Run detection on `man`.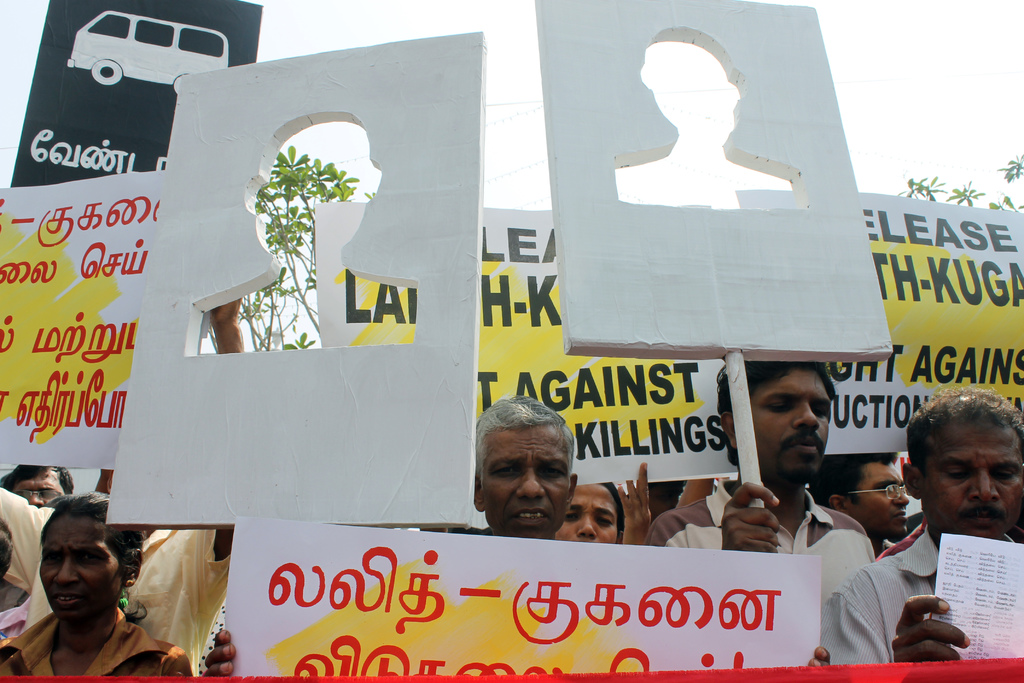
Result: Rect(648, 361, 878, 554).
